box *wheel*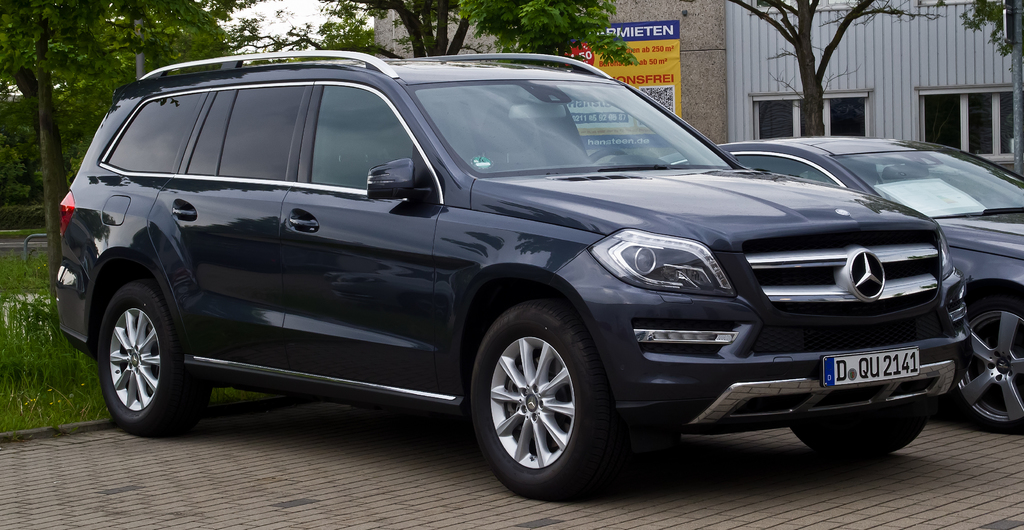
x1=97, y1=275, x2=204, y2=438
